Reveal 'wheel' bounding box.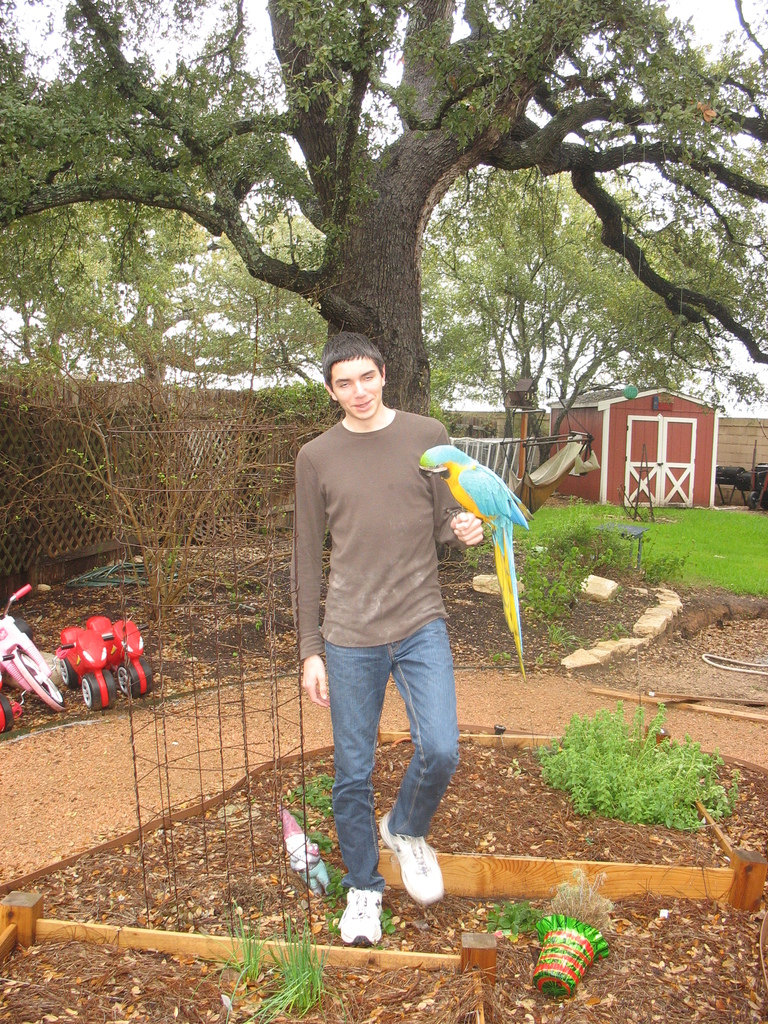
Revealed: (left=749, top=493, right=760, bottom=509).
